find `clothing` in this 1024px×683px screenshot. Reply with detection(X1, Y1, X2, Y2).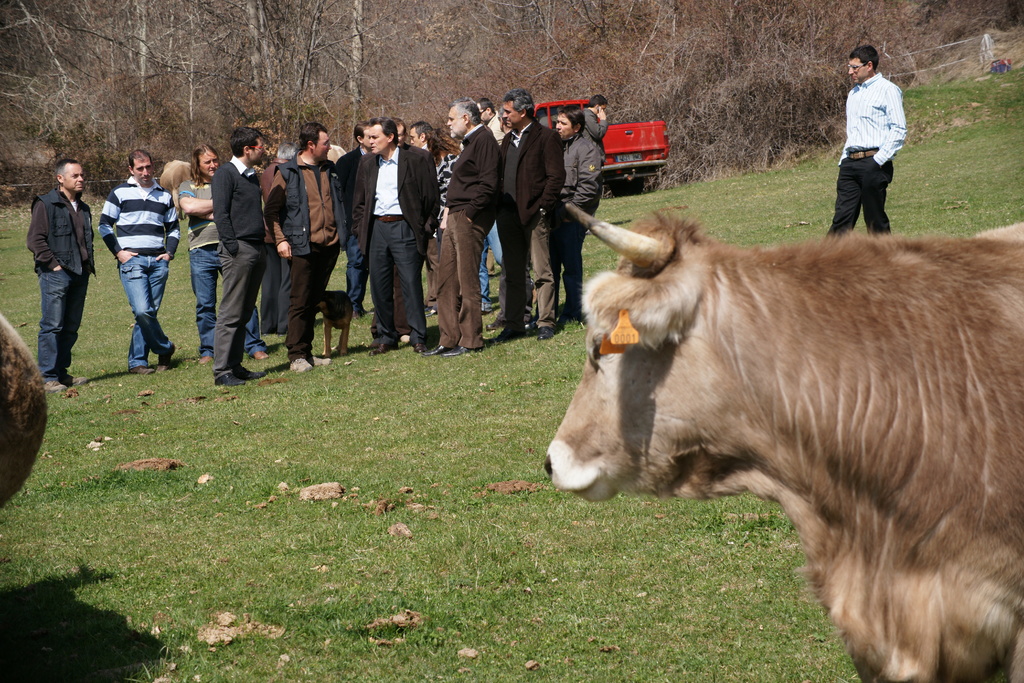
detection(212, 154, 273, 372).
